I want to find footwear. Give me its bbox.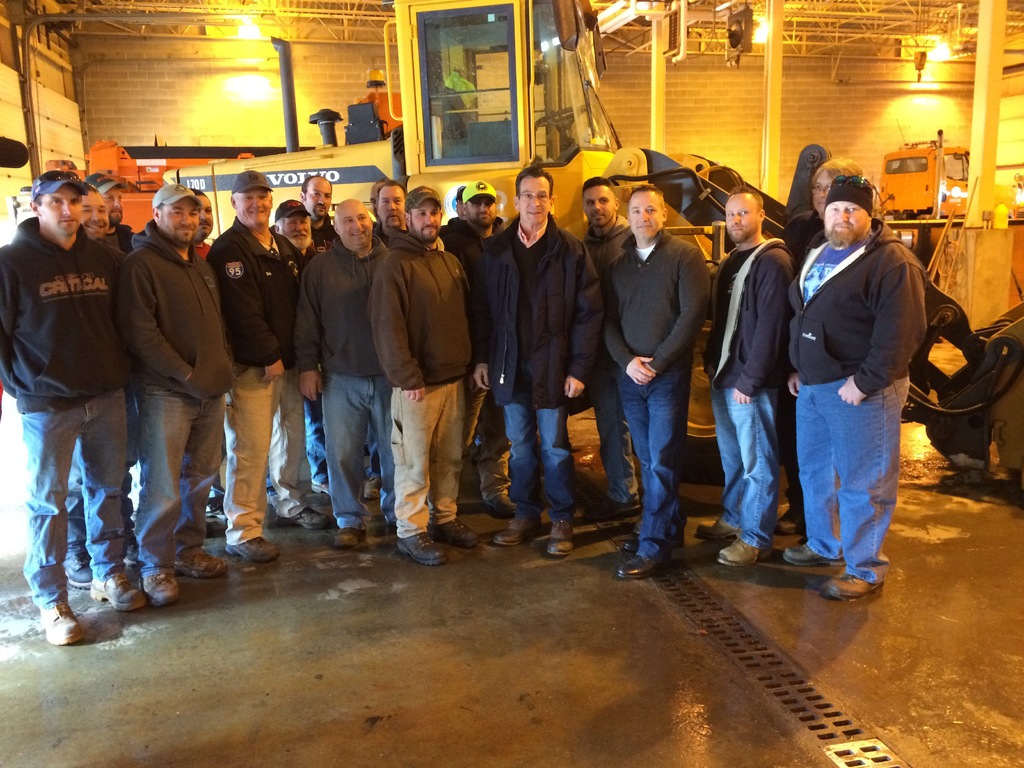
rect(276, 506, 328, 532).
